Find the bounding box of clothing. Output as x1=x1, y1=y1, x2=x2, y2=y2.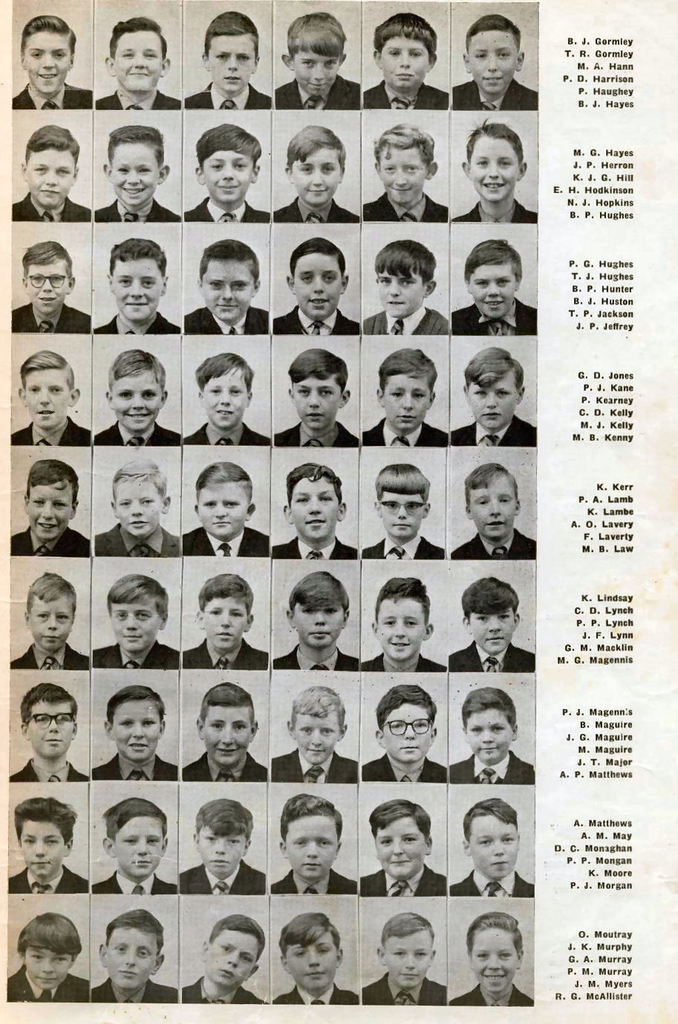
x1=275, y1=74, x2=362, y2=110.
